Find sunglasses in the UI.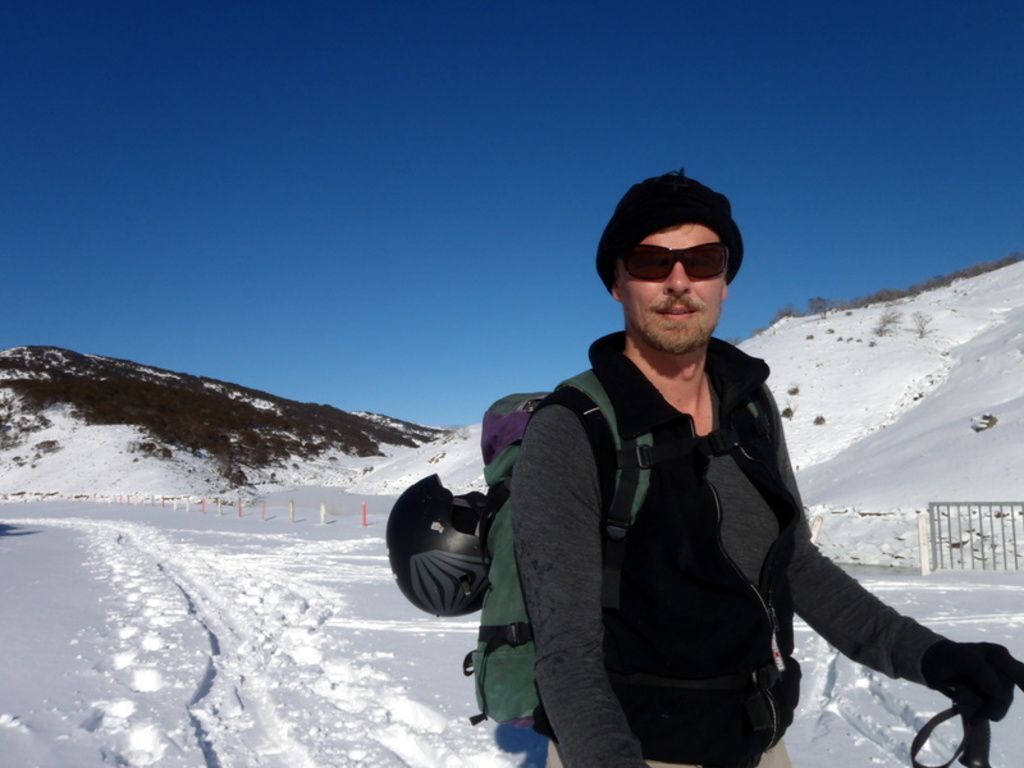
UI element at [left=620, top=241, right=727, bottom=292].
